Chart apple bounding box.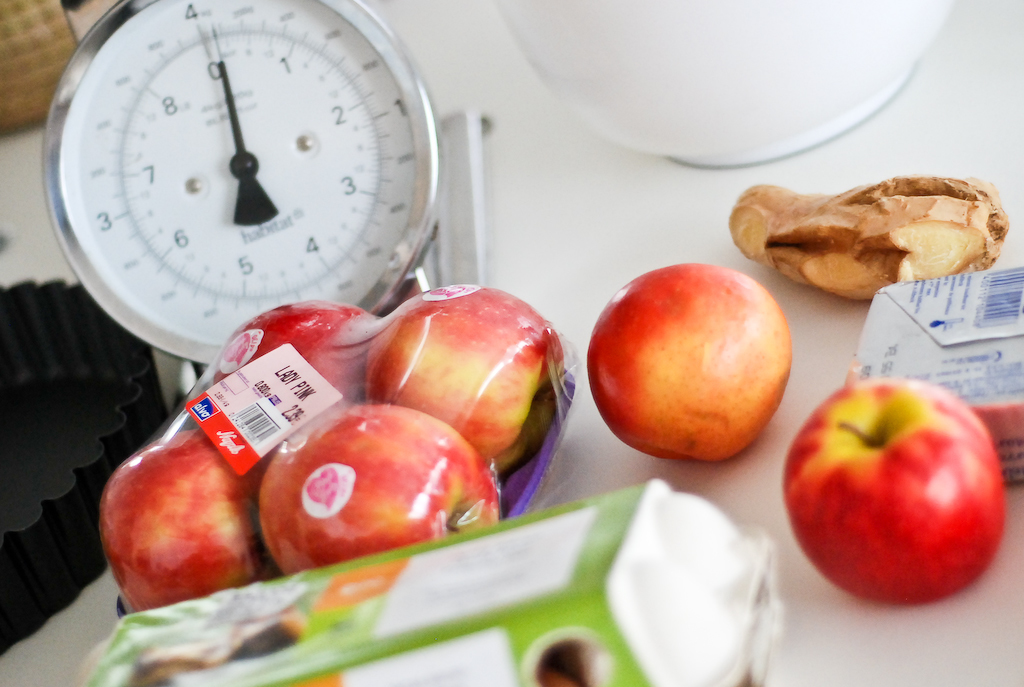
Charted: BBox(369, 280, 567, 463).
